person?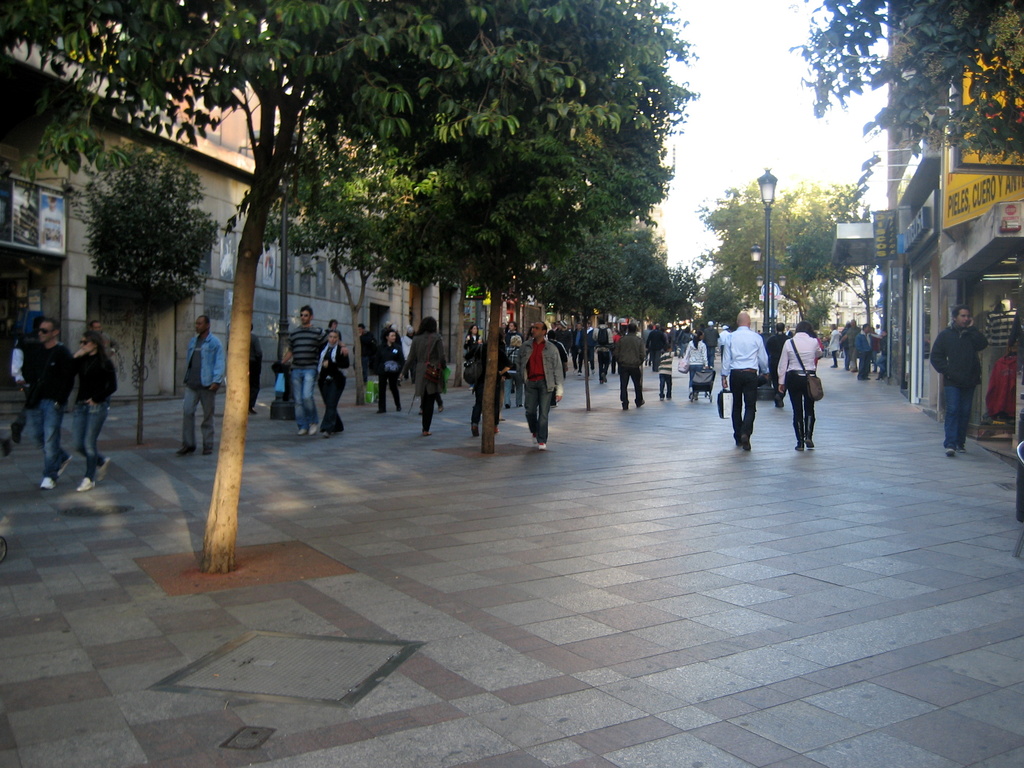
pyautogui.locateOnScreen(37, 323, 74, 483)
